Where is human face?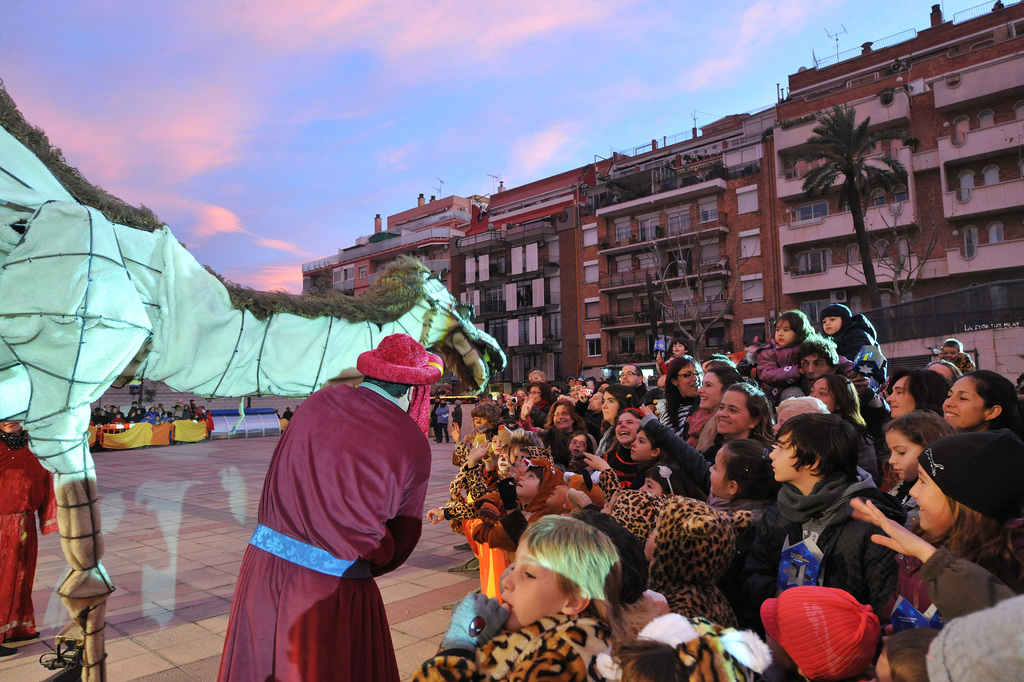
pyautogui.locateOnScreen(497, 448, 512, 470).
